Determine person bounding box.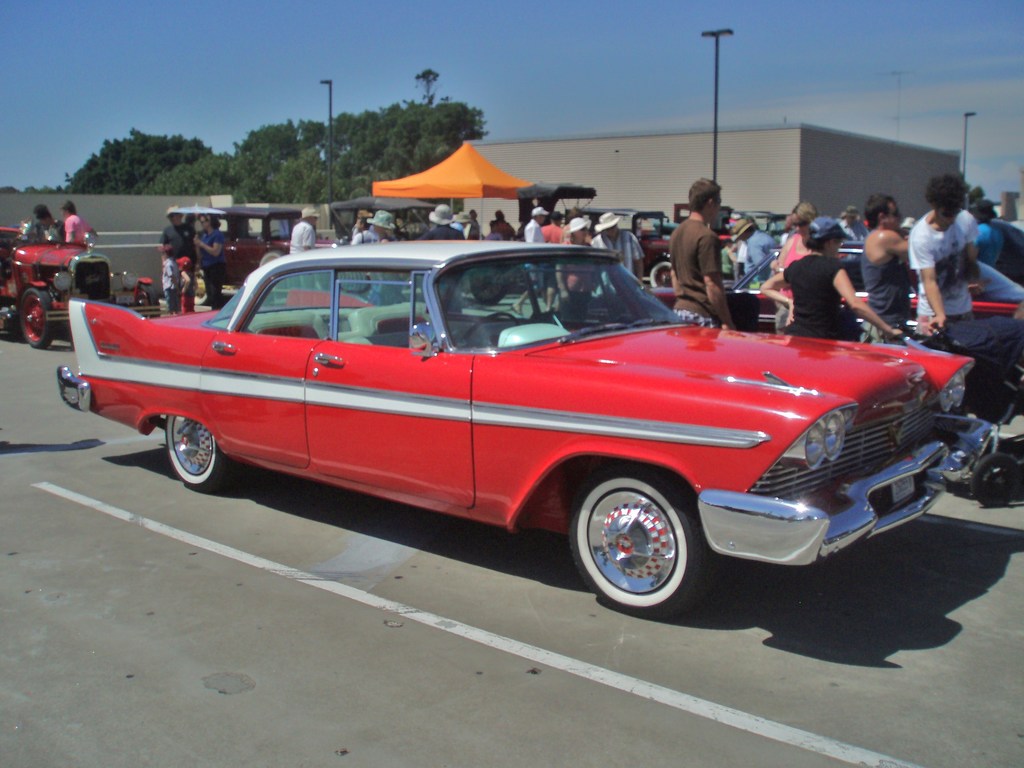
Determined: bbox=(361, 204, 401, 300).
